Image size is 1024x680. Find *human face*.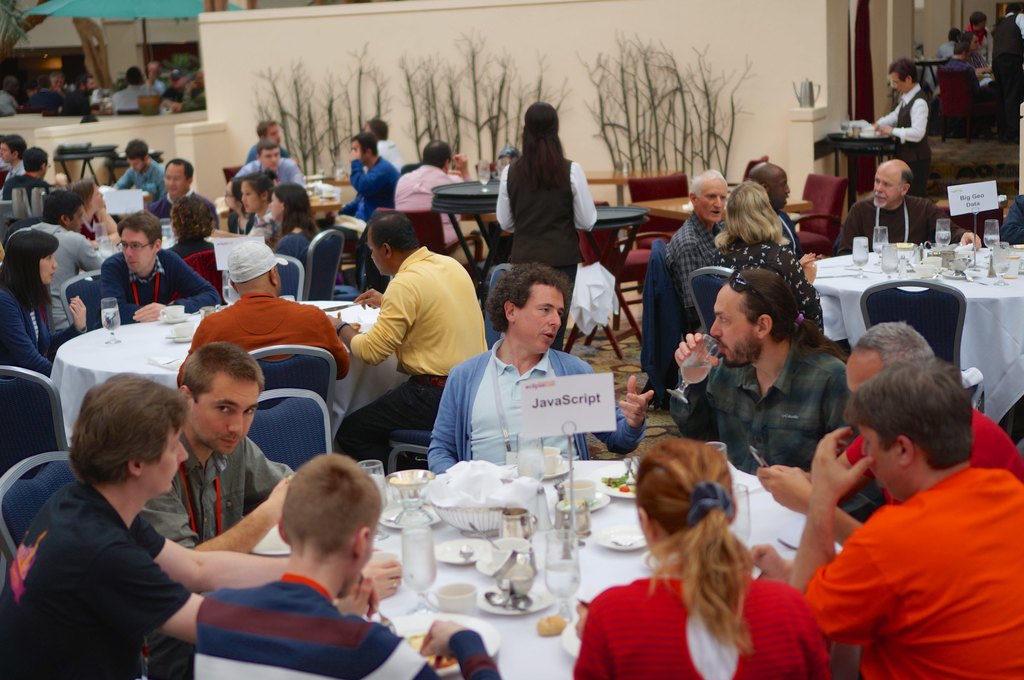
118, 226, 152, 271.
